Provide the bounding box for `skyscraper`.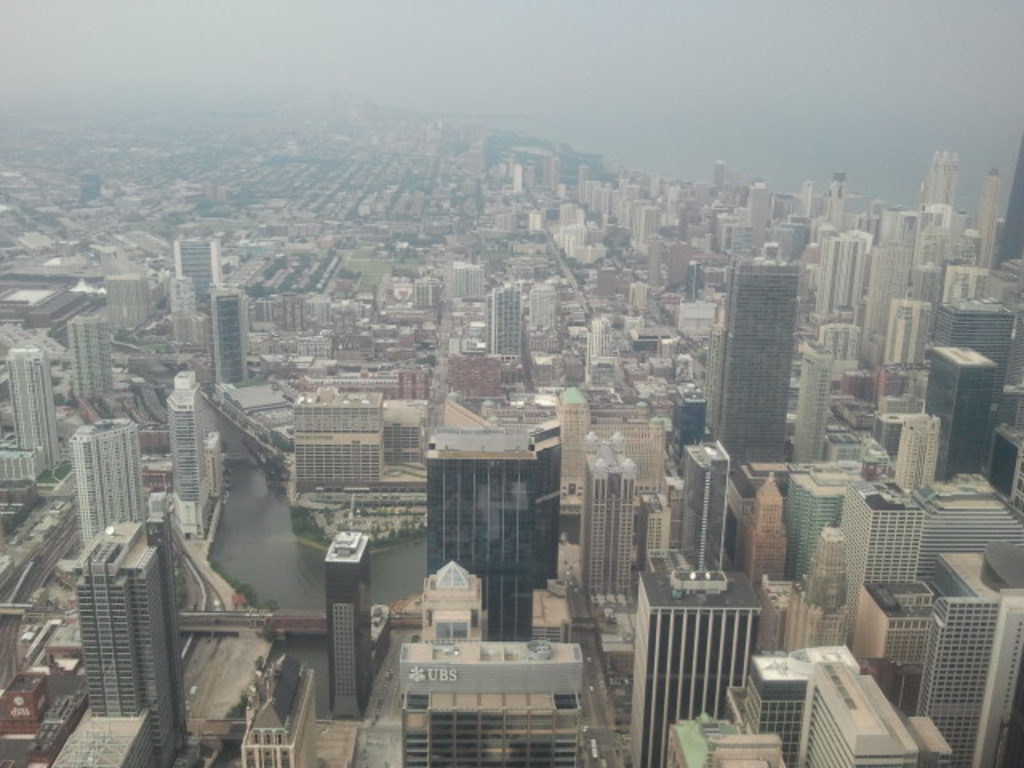
detection(754, 466, 843, 635).
